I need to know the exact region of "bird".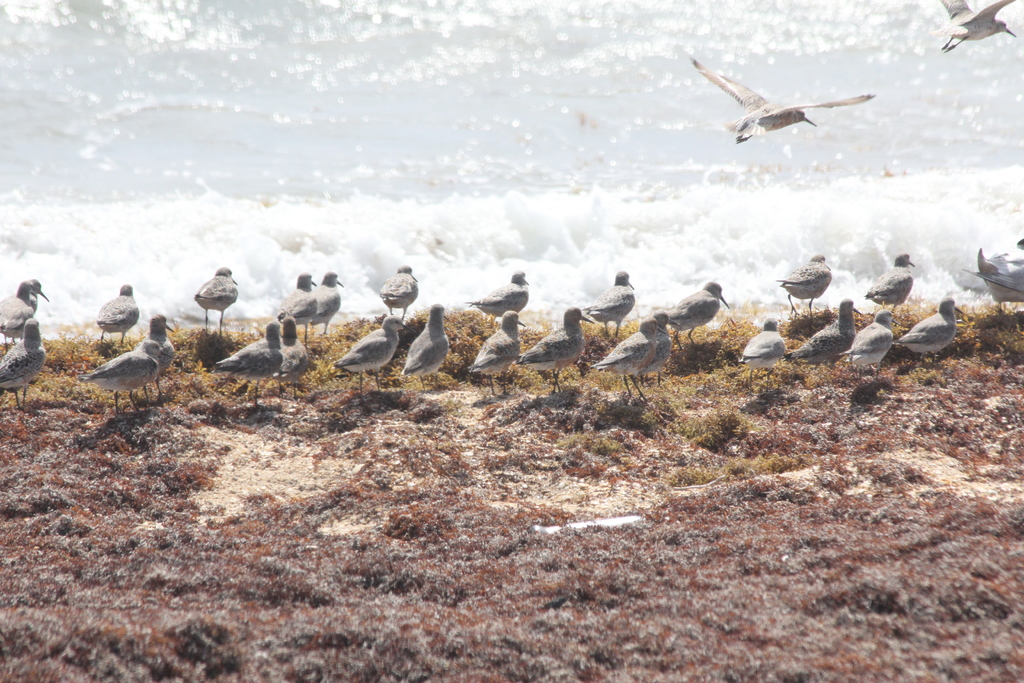
Region: box(593, 315, 661, 403).
